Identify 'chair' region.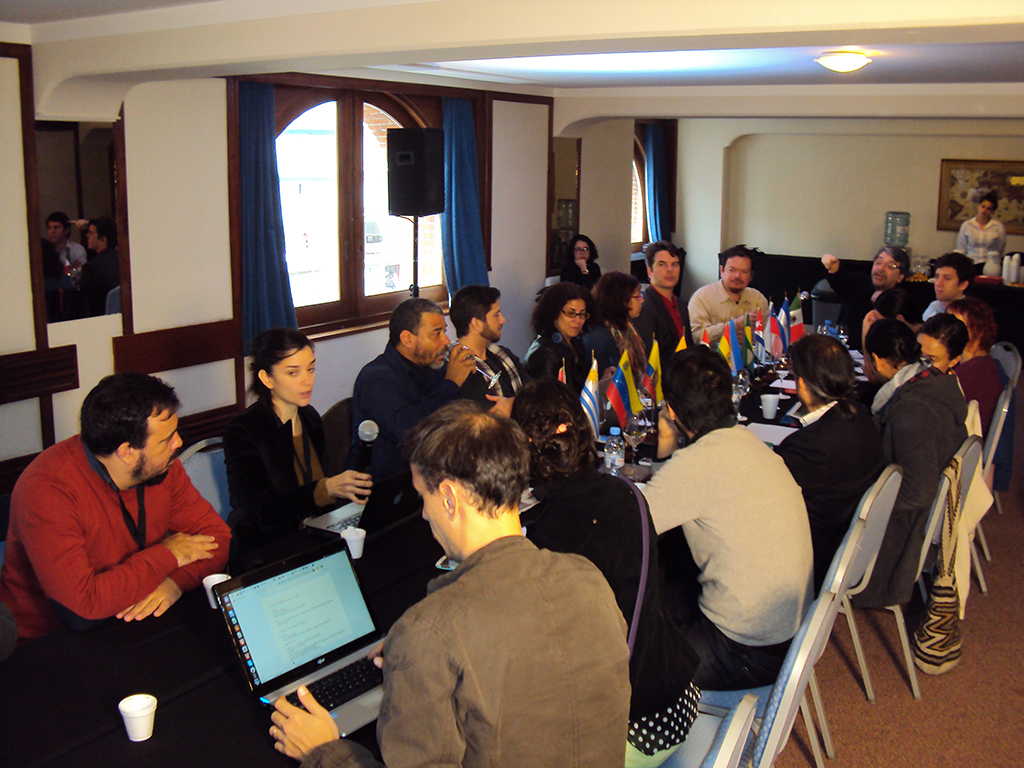
Region: detection(965, 385, 1010, 588).
